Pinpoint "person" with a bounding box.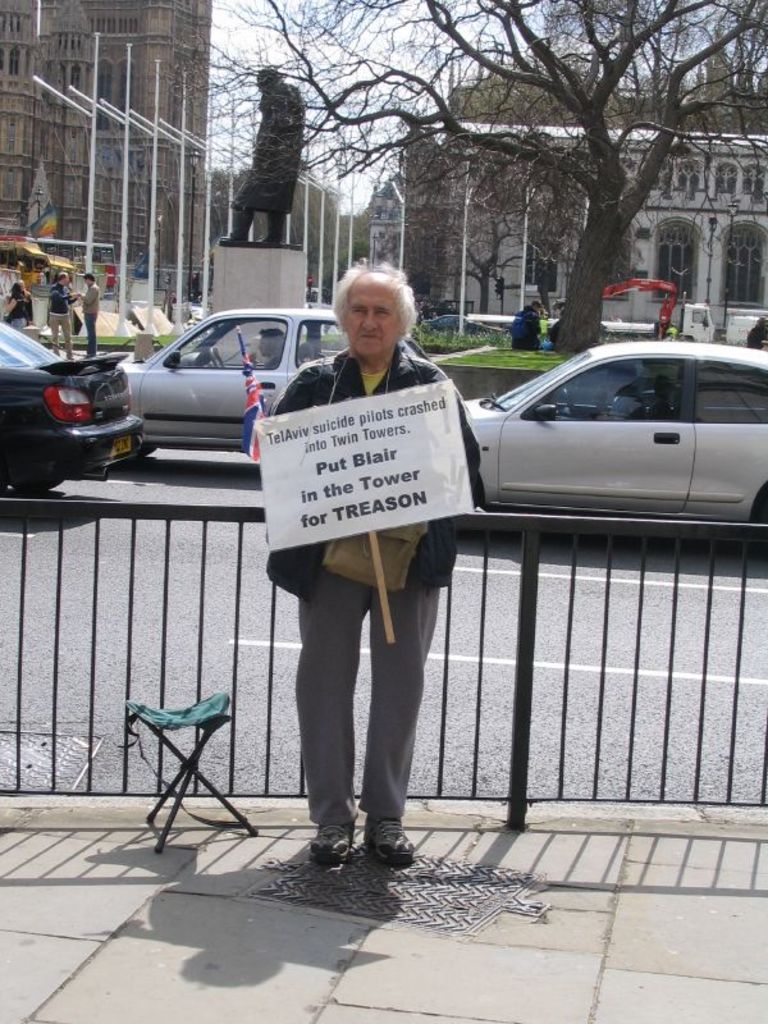
bbox=[3, 282, 29, 329].
